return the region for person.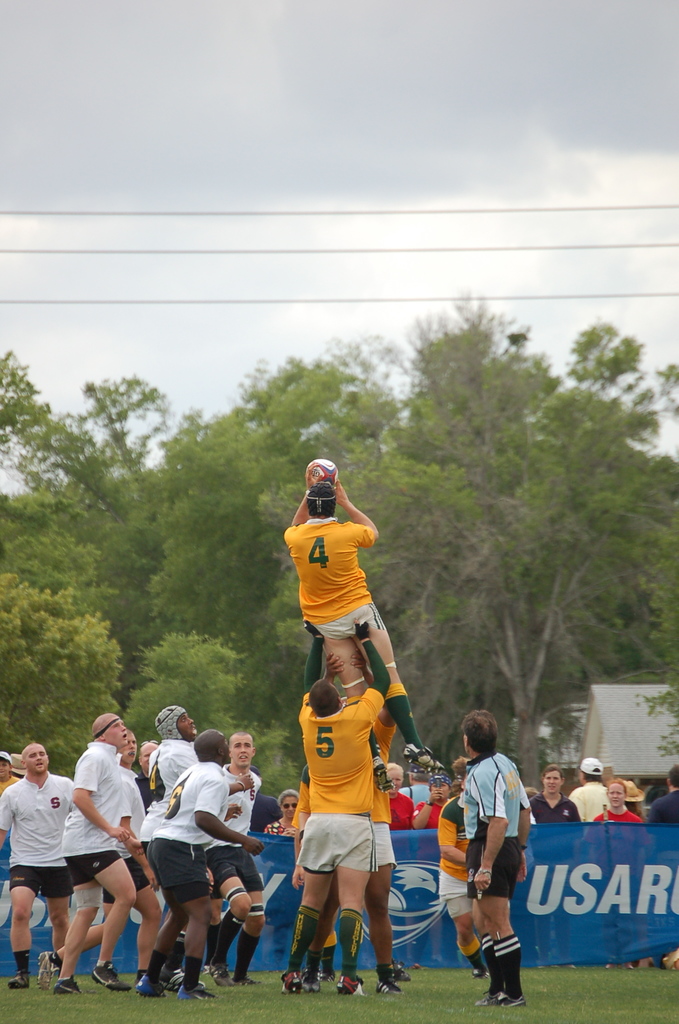
BBox(275, 476, 429, 758).
